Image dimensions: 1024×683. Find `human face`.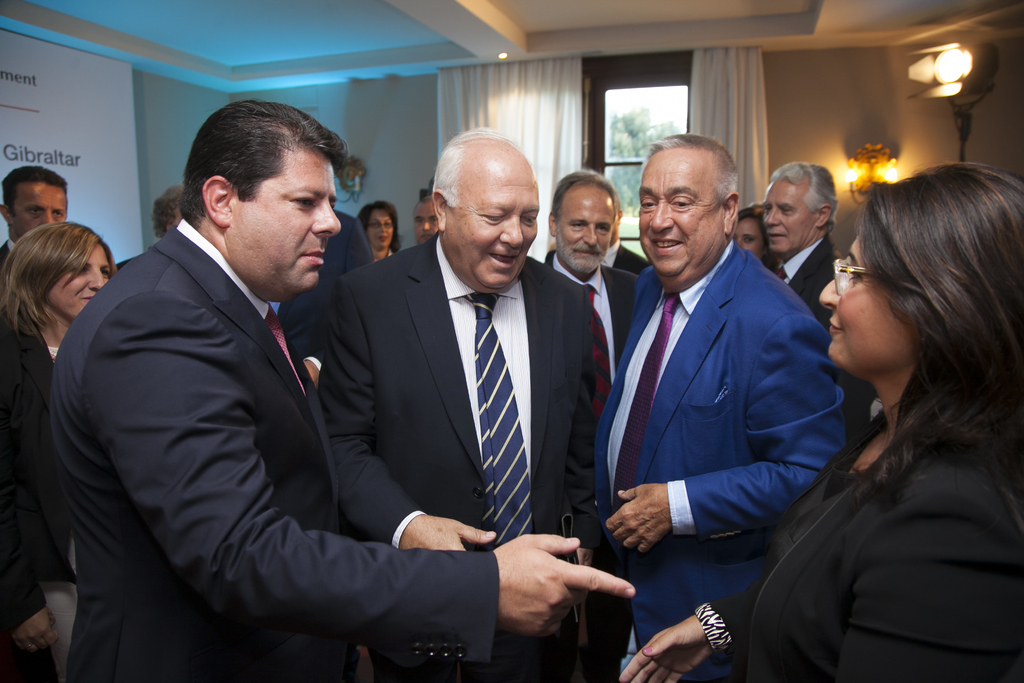
left=815, top=236, right=918, bottom=375.
